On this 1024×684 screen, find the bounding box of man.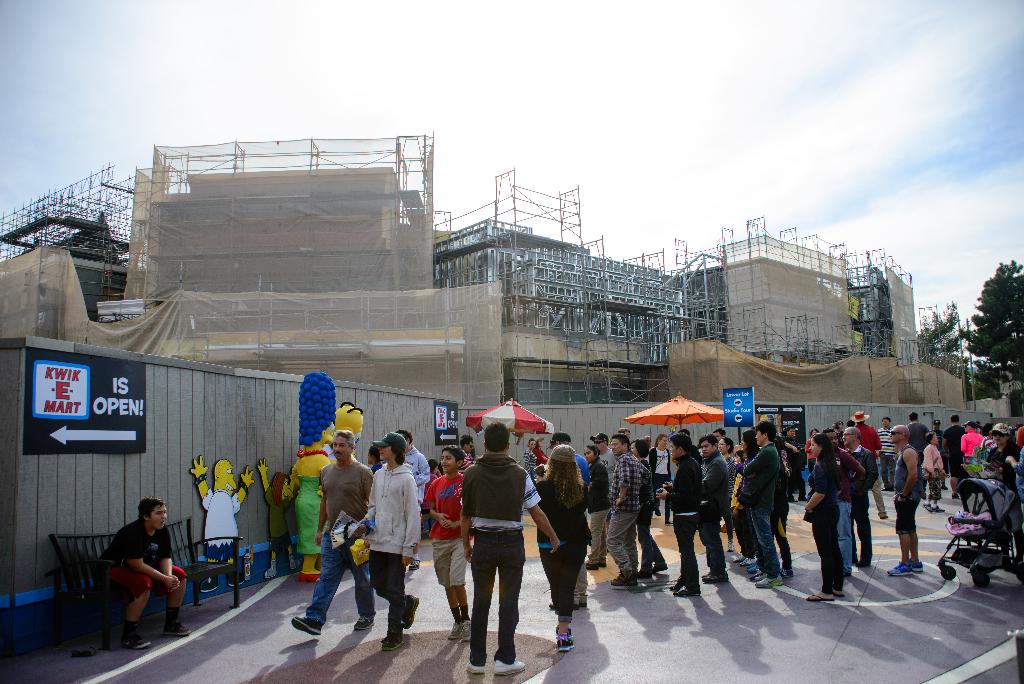
Bounding box: <bbox>841, 425, 879, 566</bbox>.
